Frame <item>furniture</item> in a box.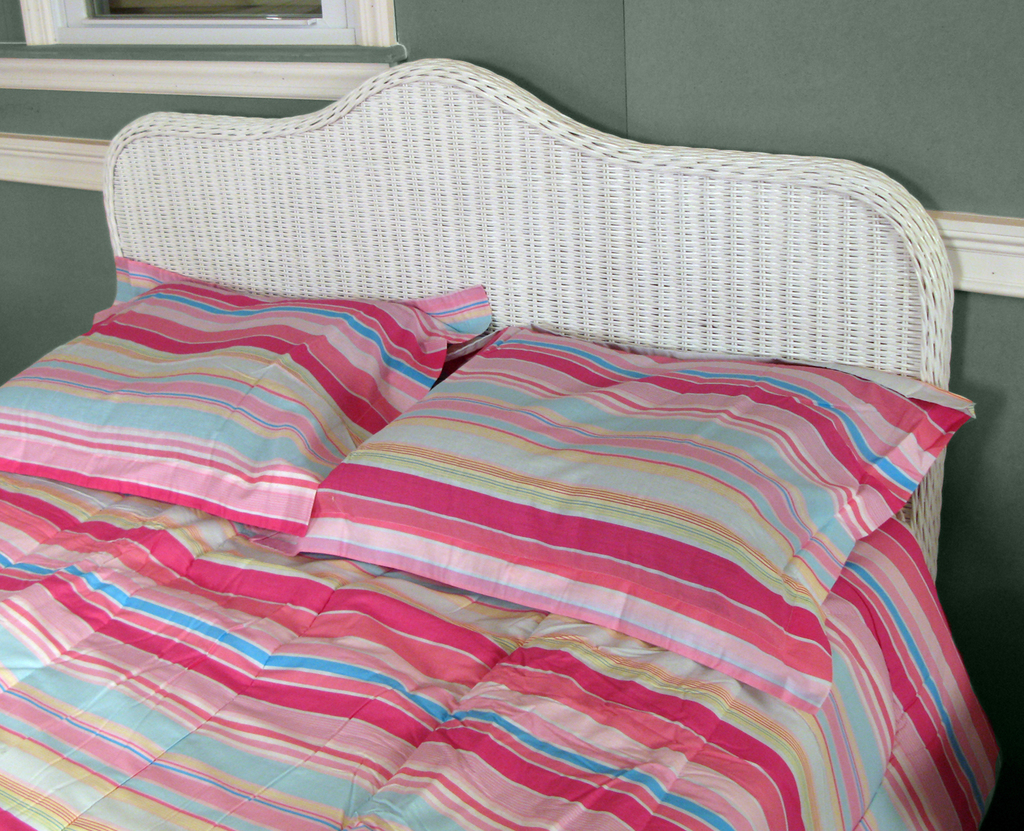
l=0, t=58, r=953, b=830.
